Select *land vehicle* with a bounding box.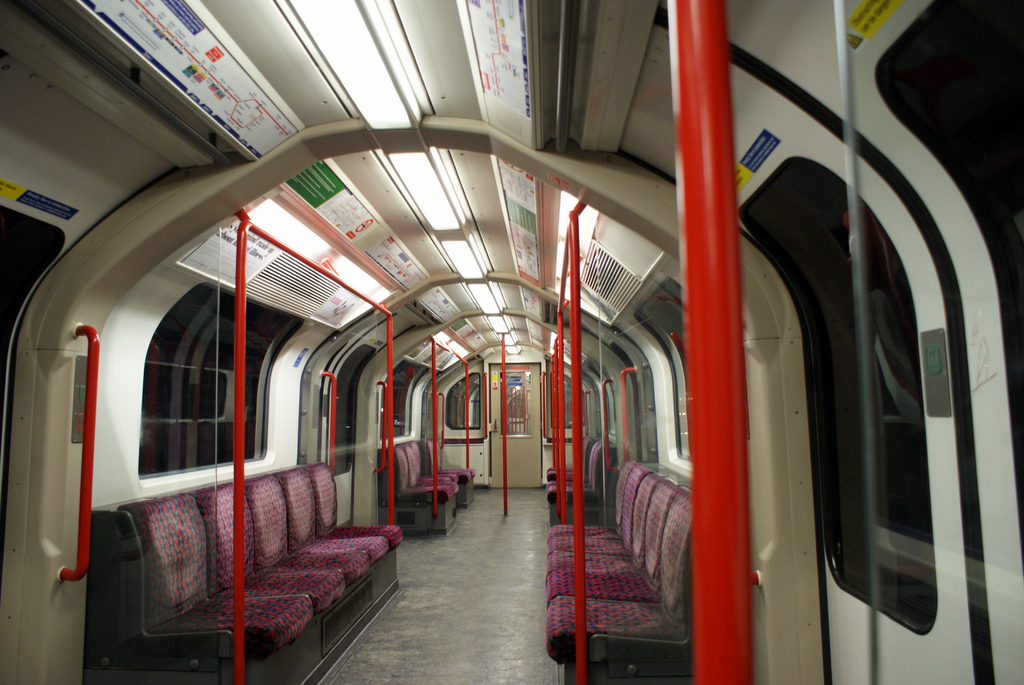
{"x1": 218, "y1": 15, "x2": 1006, "y2": 684}.
